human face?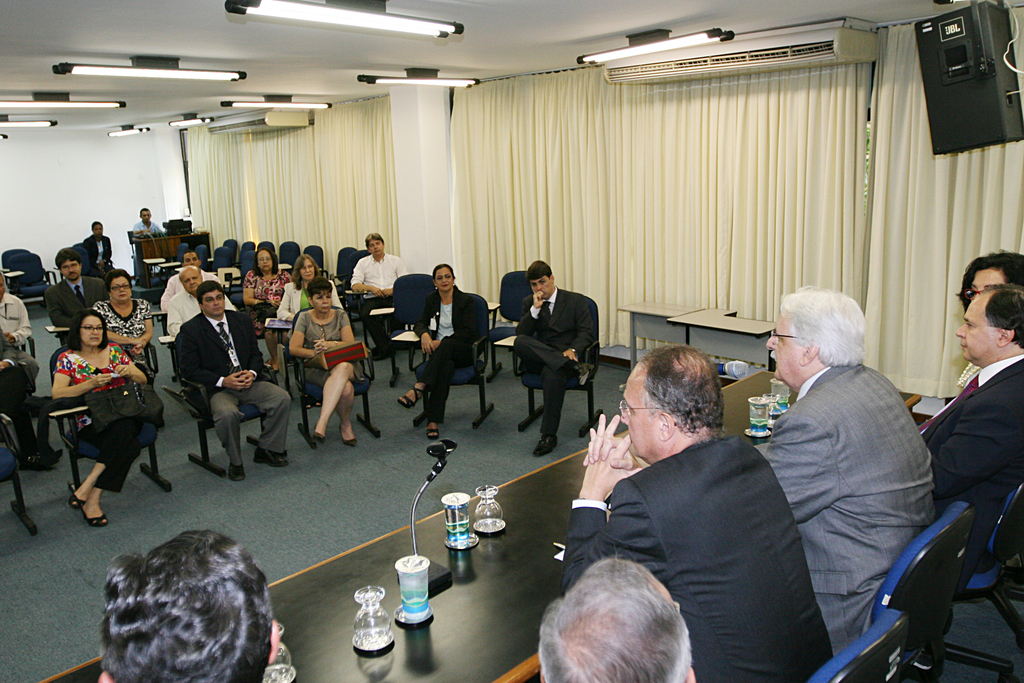
[79,311,101,349]
